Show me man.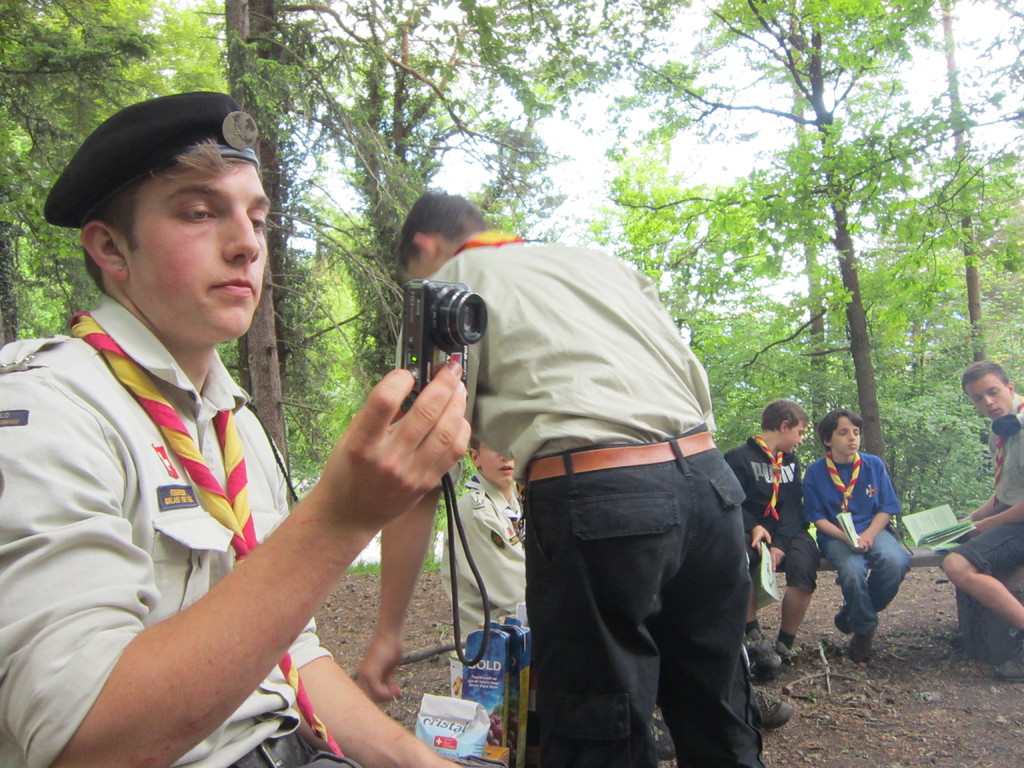
man is here: detection(940, 359, 1023, 680).
